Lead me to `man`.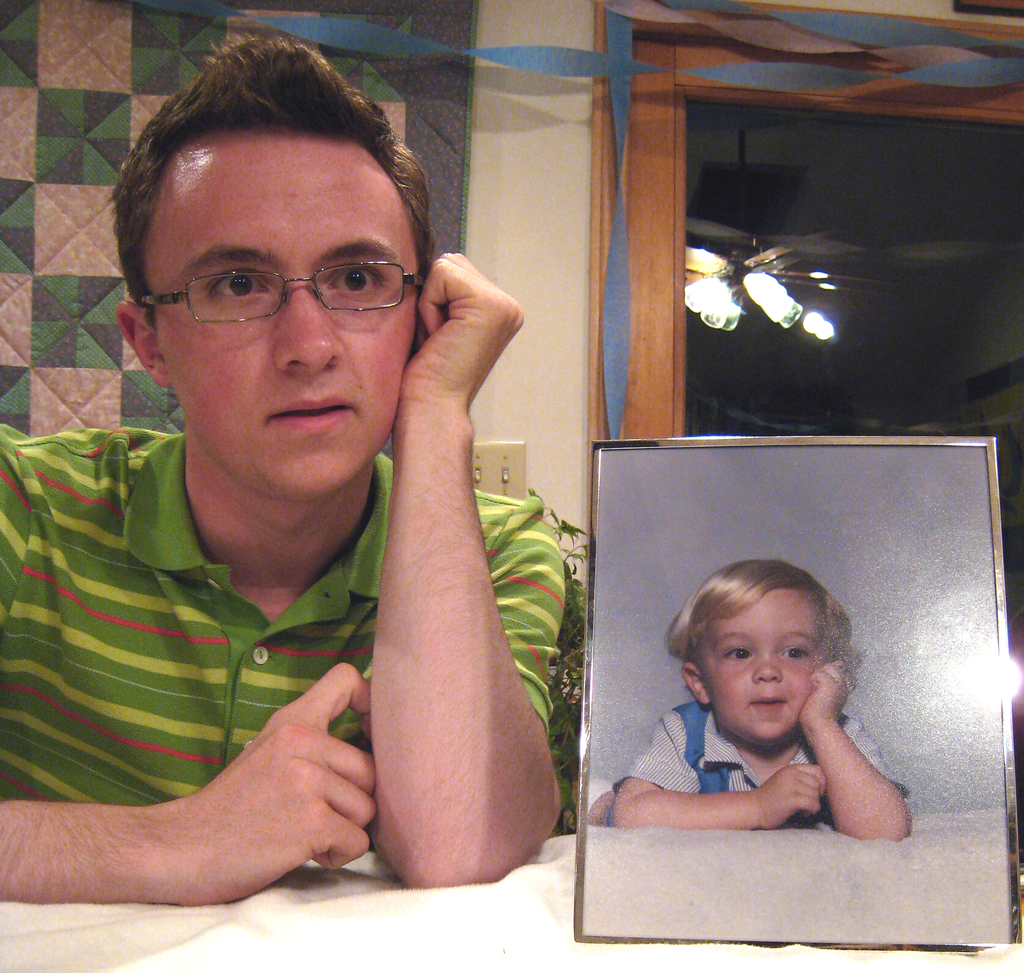
Lead to <bbox>0, 31, 643, 969</bbox>.
